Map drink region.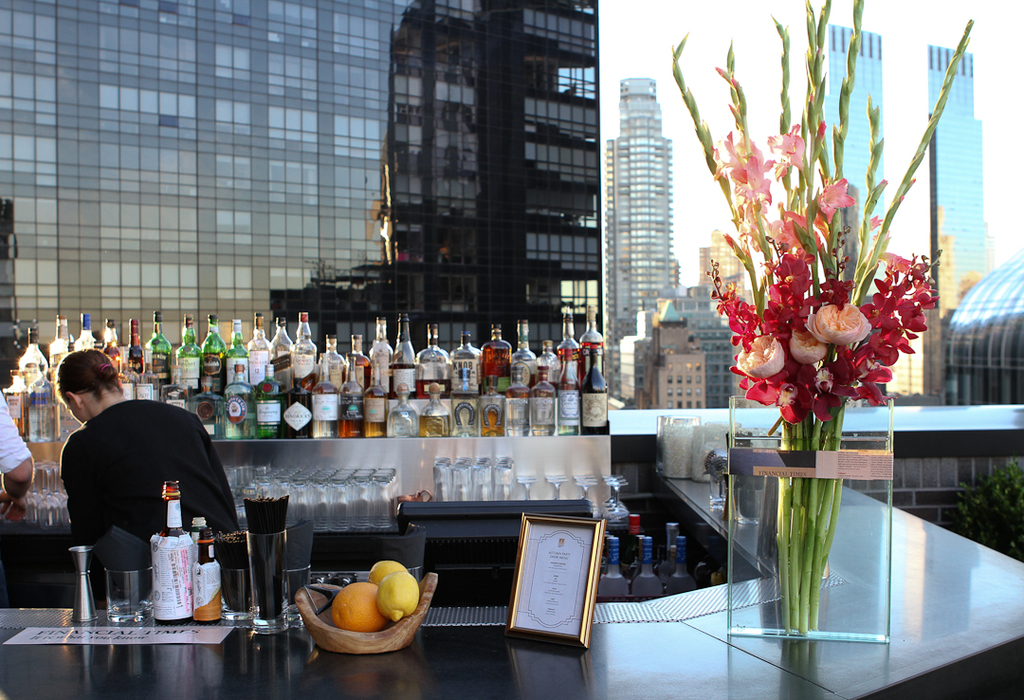
Mapped to <box>578,345,608,436</box>.
